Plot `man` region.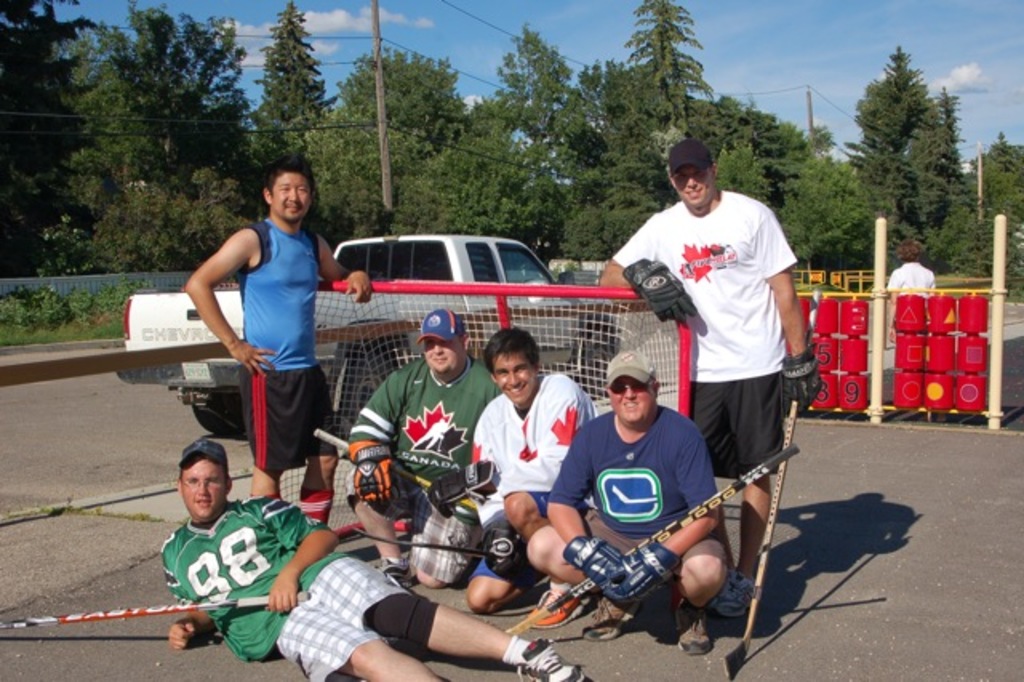
Plotted at {"left": 624, "top": 144, "right": 822, "bottom": 535}.
